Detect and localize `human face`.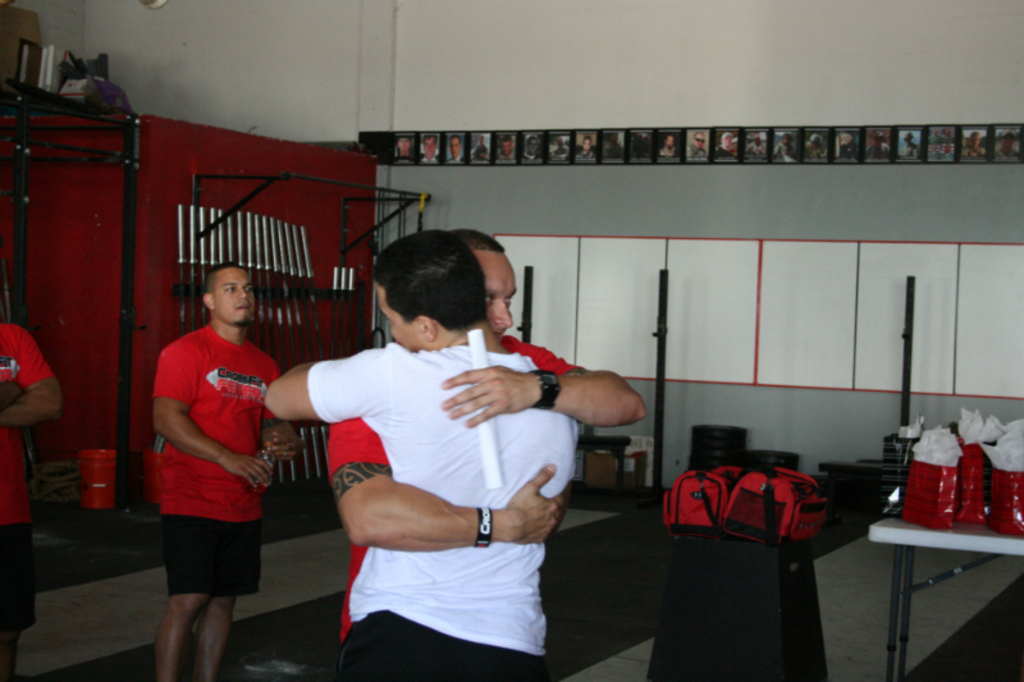
Localized at (left=212, top=265, right=255, bottom=322).
